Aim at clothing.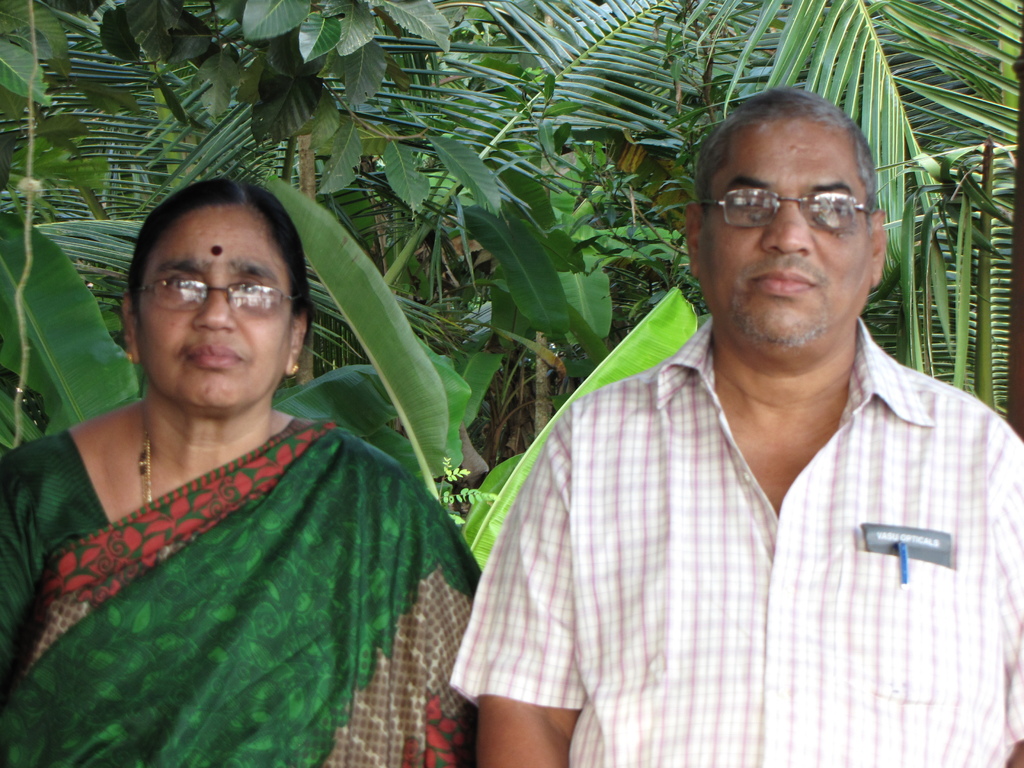
Aimed at x1=7, y1=336, x2=455, y2=765.
